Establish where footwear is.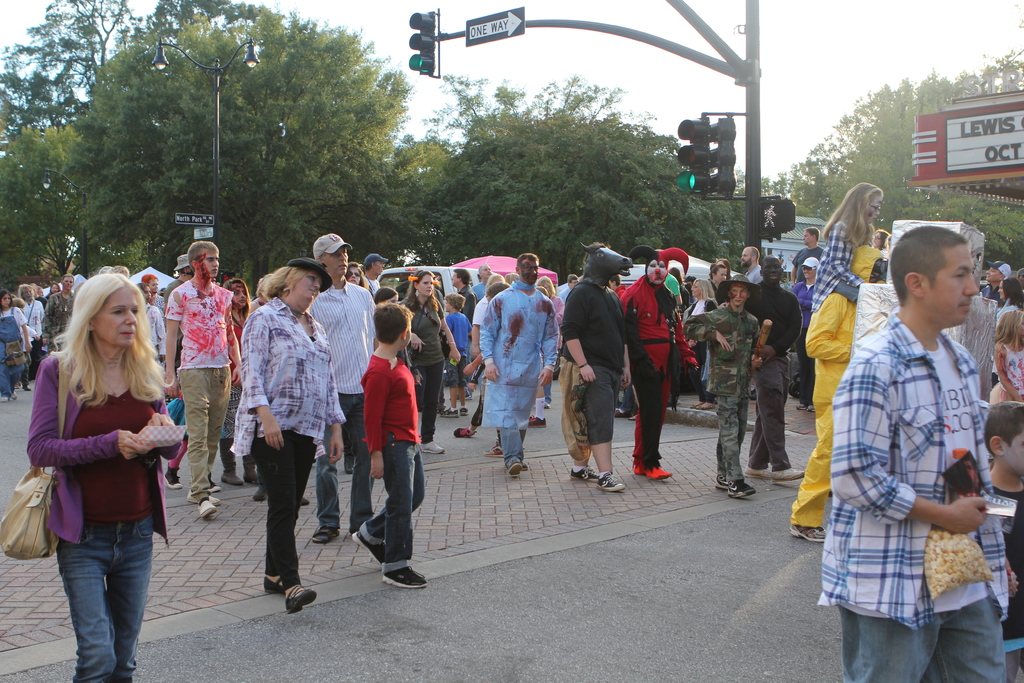
Established at 164 475 184 491.
